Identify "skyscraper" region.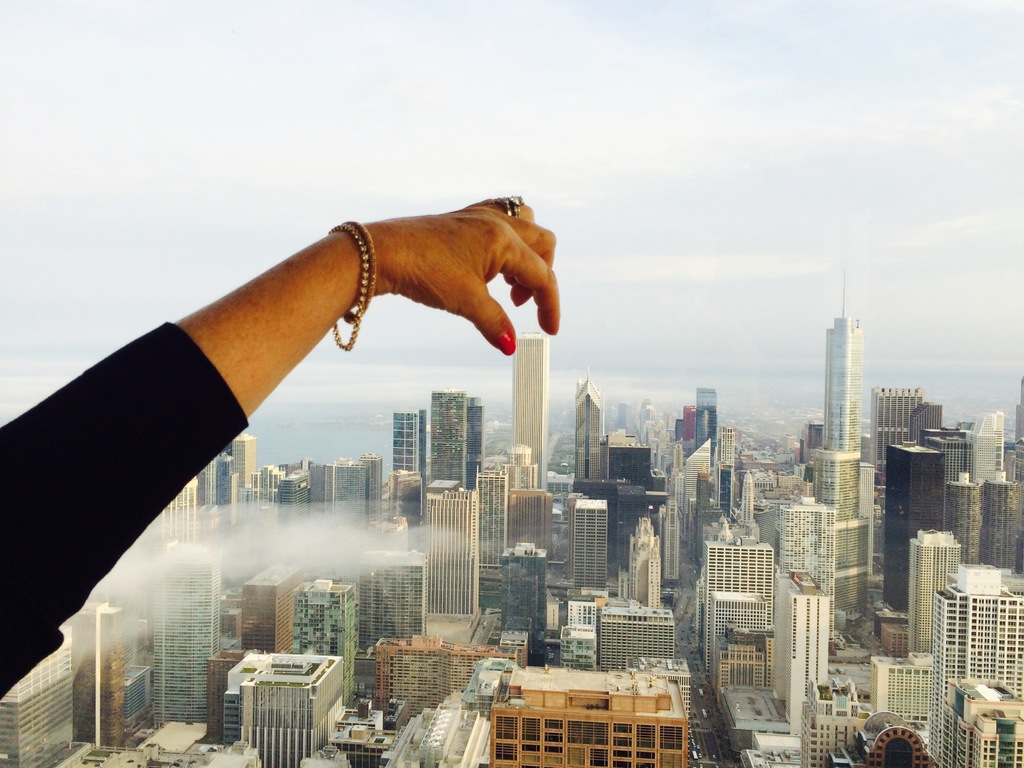
Region: box=[568, 380, 611, 486].
